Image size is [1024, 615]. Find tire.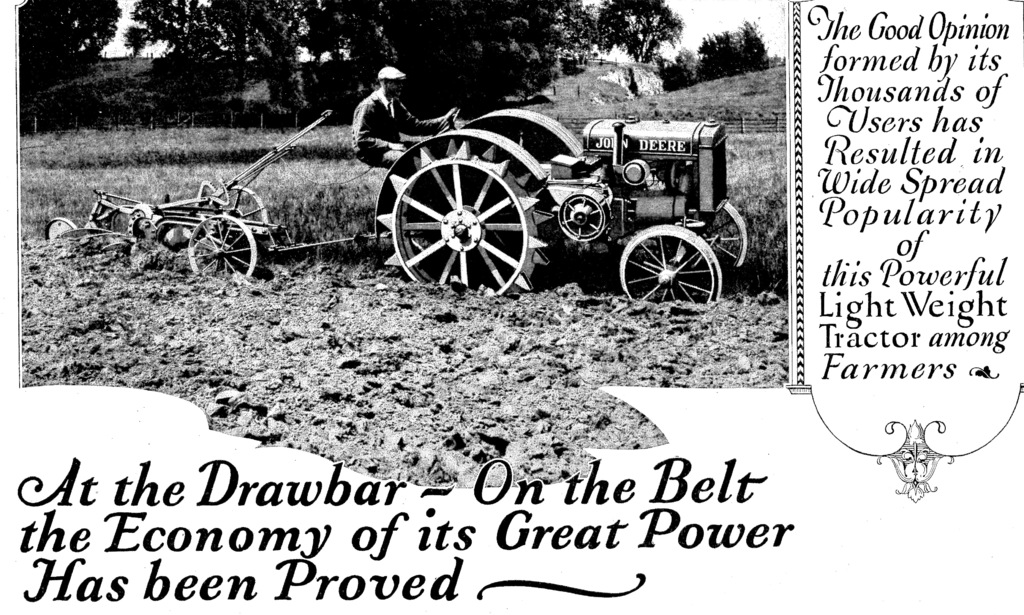
x1=465 y1=109 x2=586 y2=156.
